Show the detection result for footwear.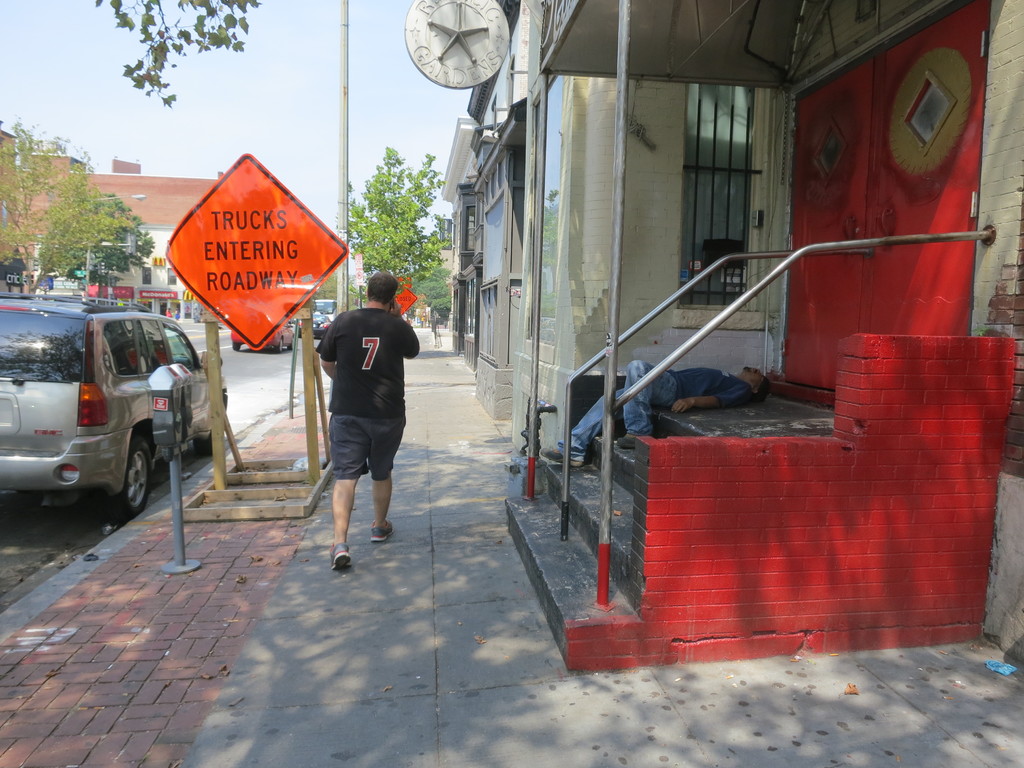
(334,537,350,570).
